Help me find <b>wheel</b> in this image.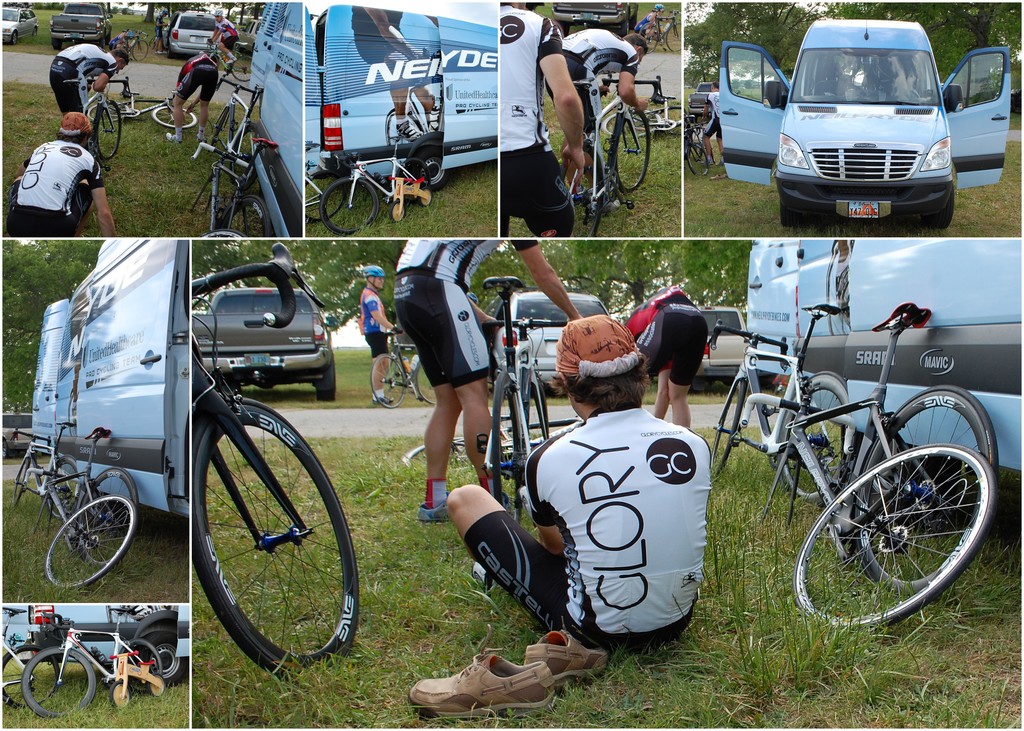
Found it: <bbox>149, 36, 157, 49</bbox>.
